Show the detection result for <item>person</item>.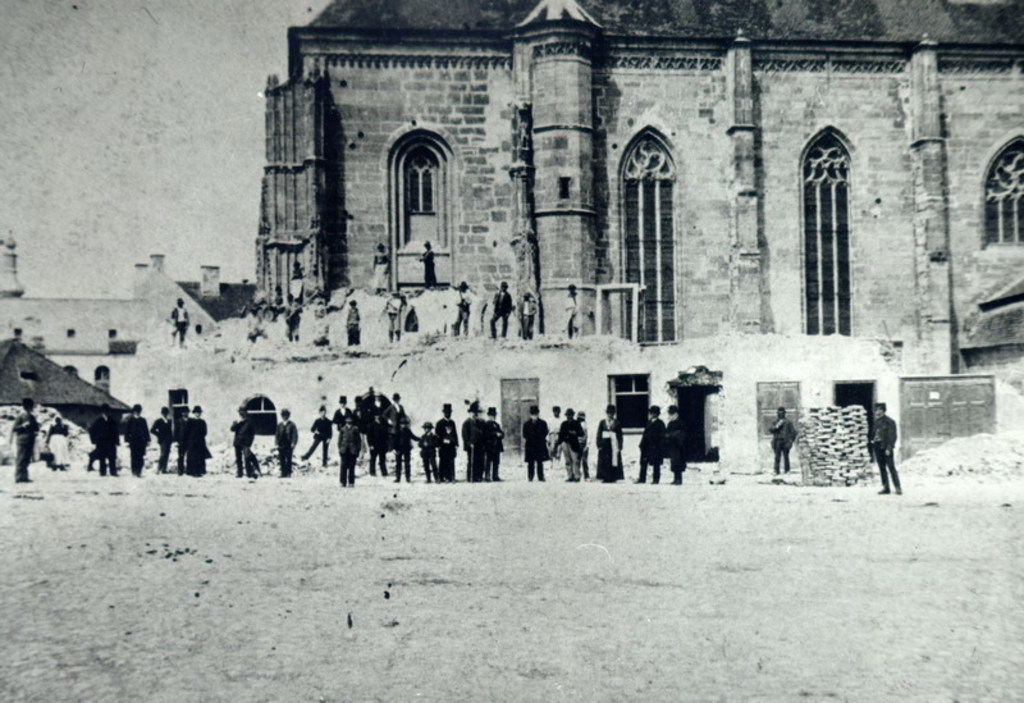
bbox(765, 407, 796, 479).
